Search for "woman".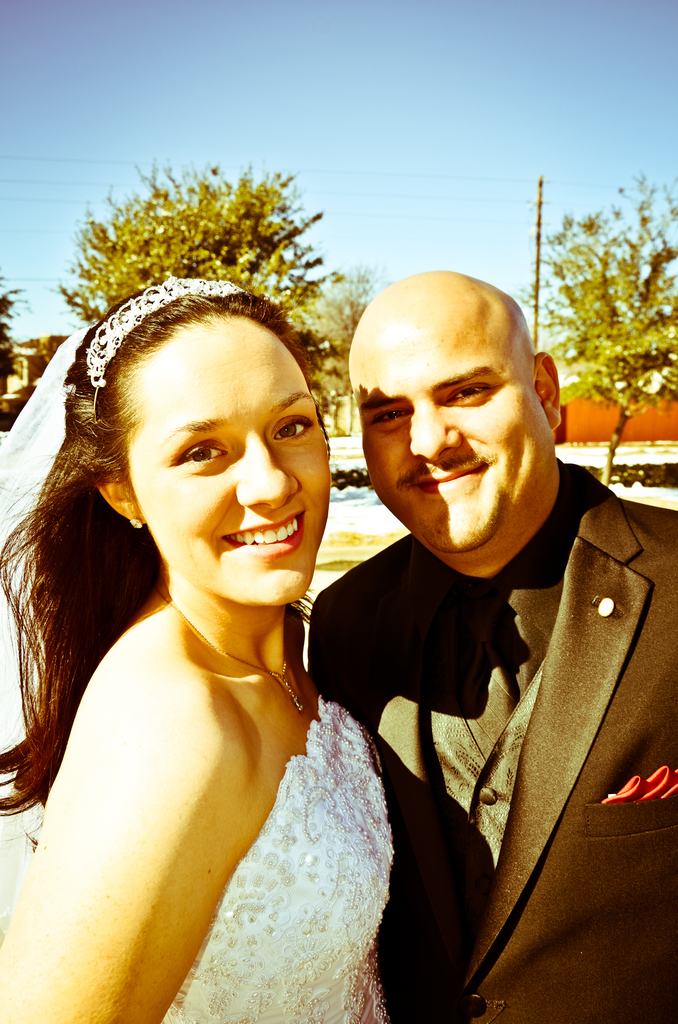
Found at [0, 276, 393, 1023].
